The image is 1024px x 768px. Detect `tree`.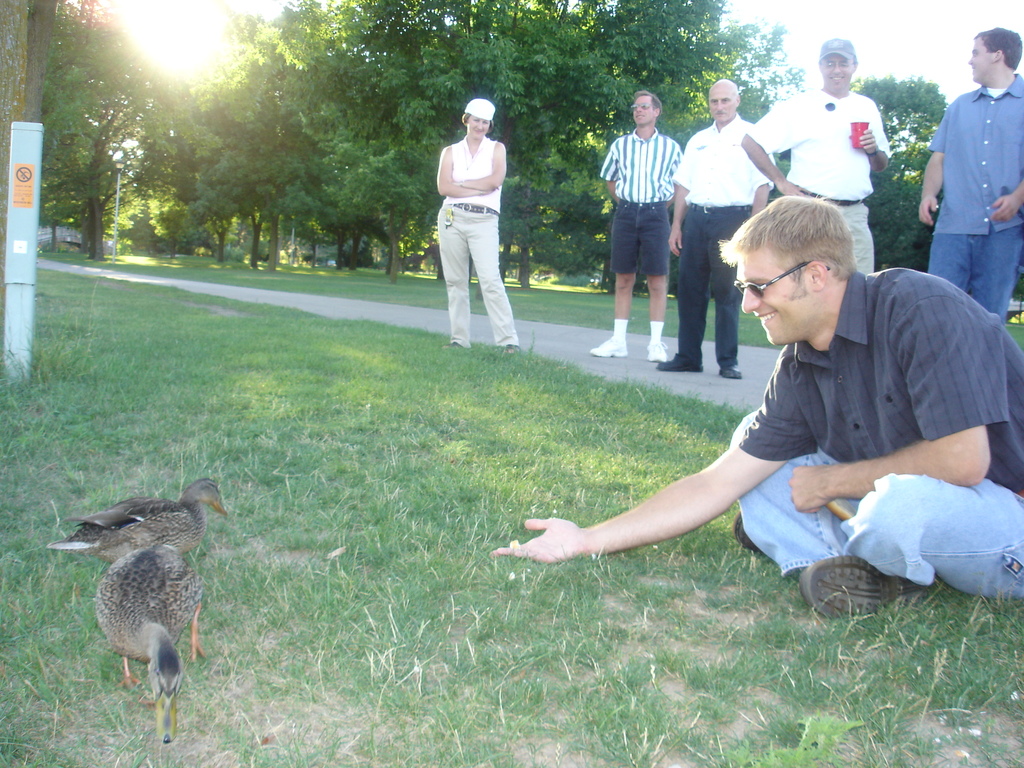
Detection: [604, 0, 800, 143].
